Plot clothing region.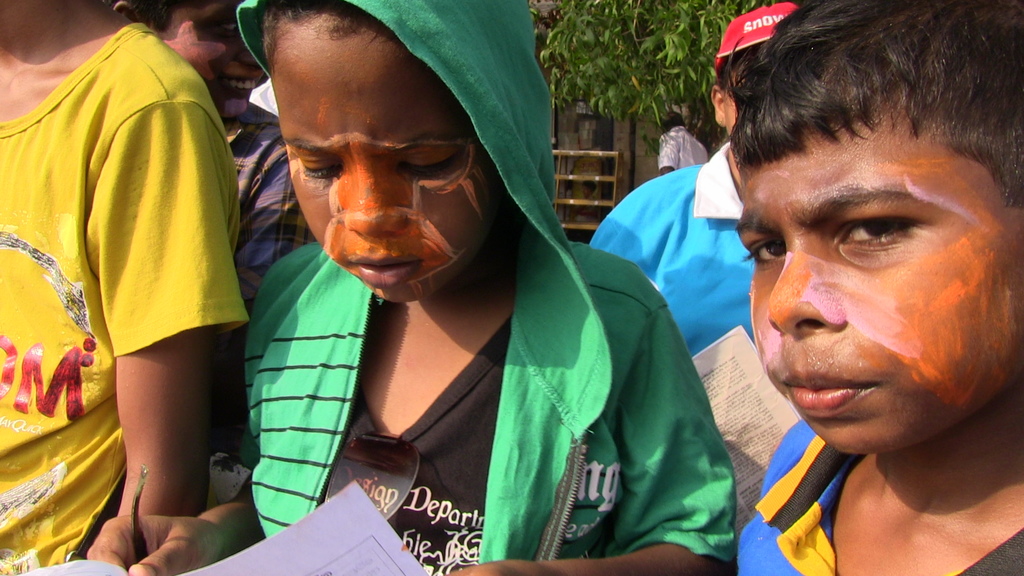
Plotted at rect(659, 127, 706, 164).
